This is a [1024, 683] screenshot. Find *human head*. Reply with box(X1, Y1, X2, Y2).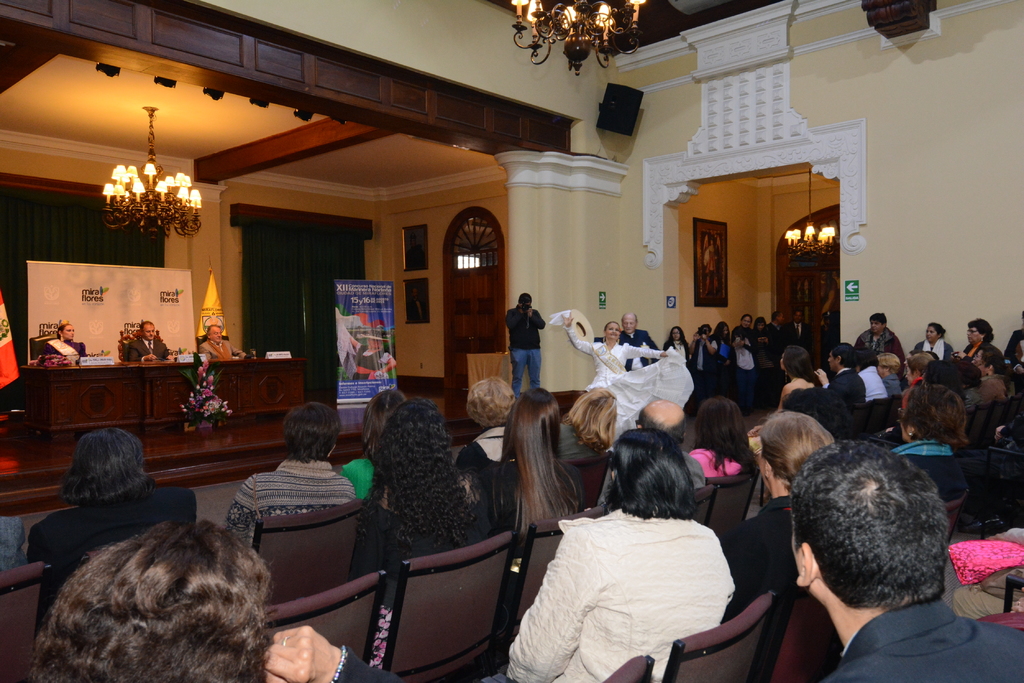
box(691, 399, 742, 456).
